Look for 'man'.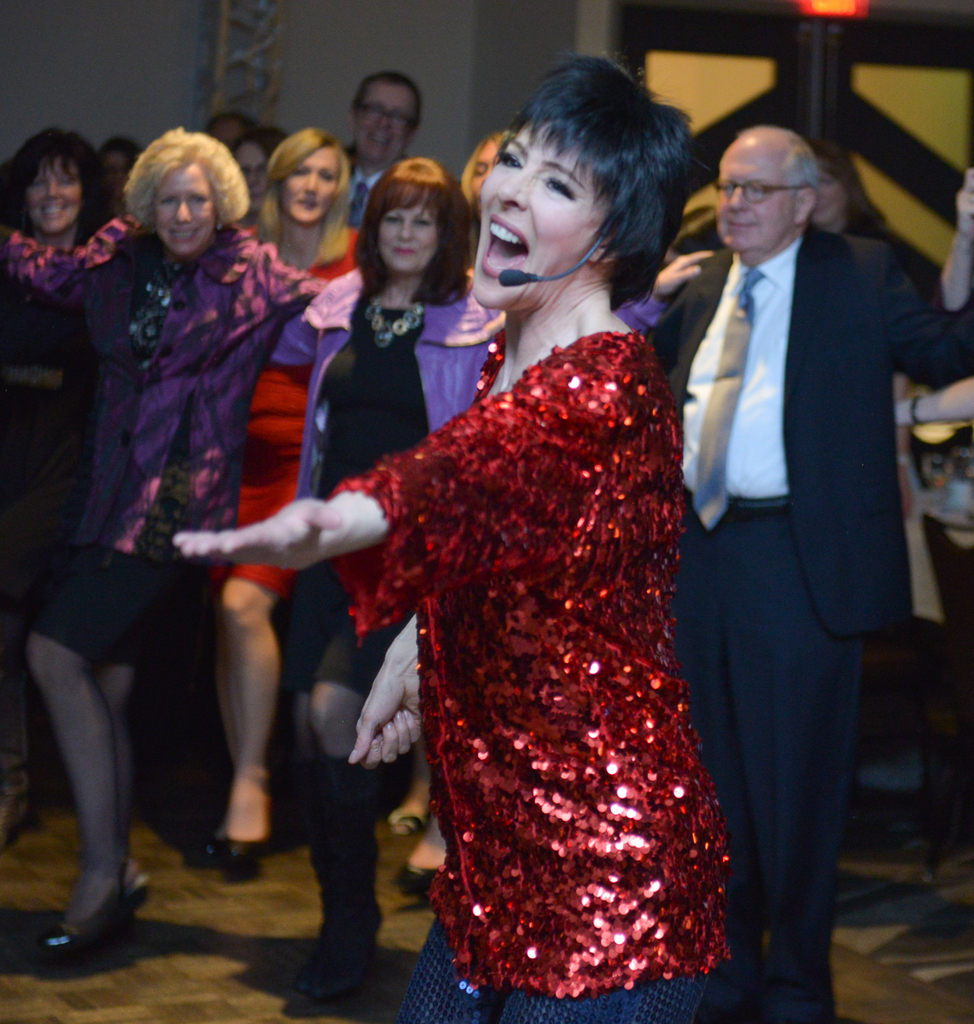
Found: {"x1": 664, "y1": 72, "x2": 956, "y2": 931}.
